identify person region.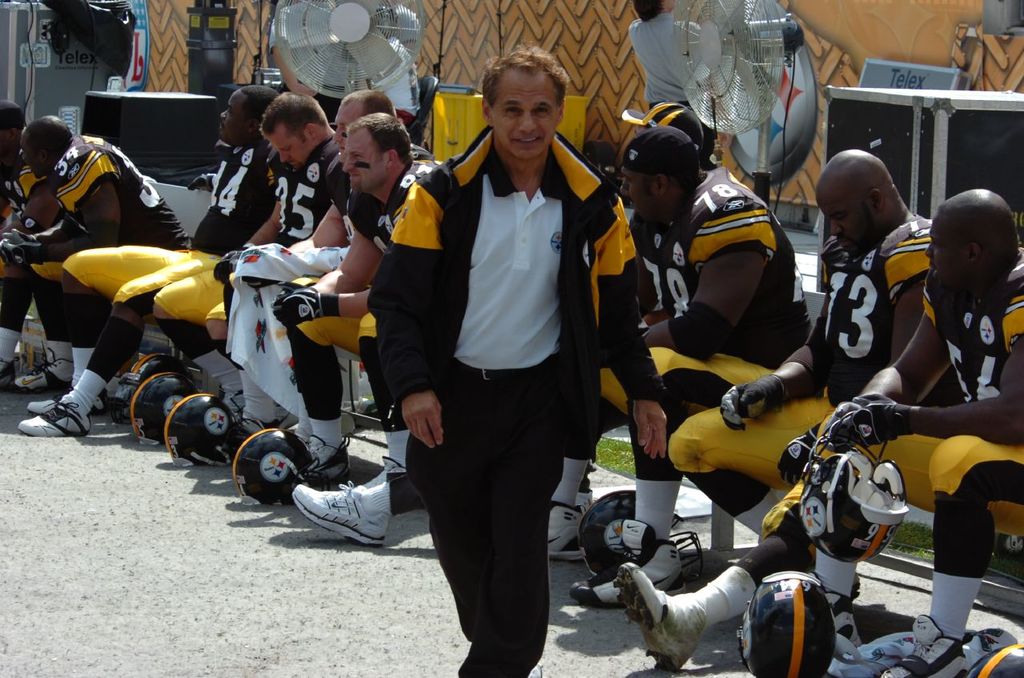
Region: (797, 186, 1023, 677).
